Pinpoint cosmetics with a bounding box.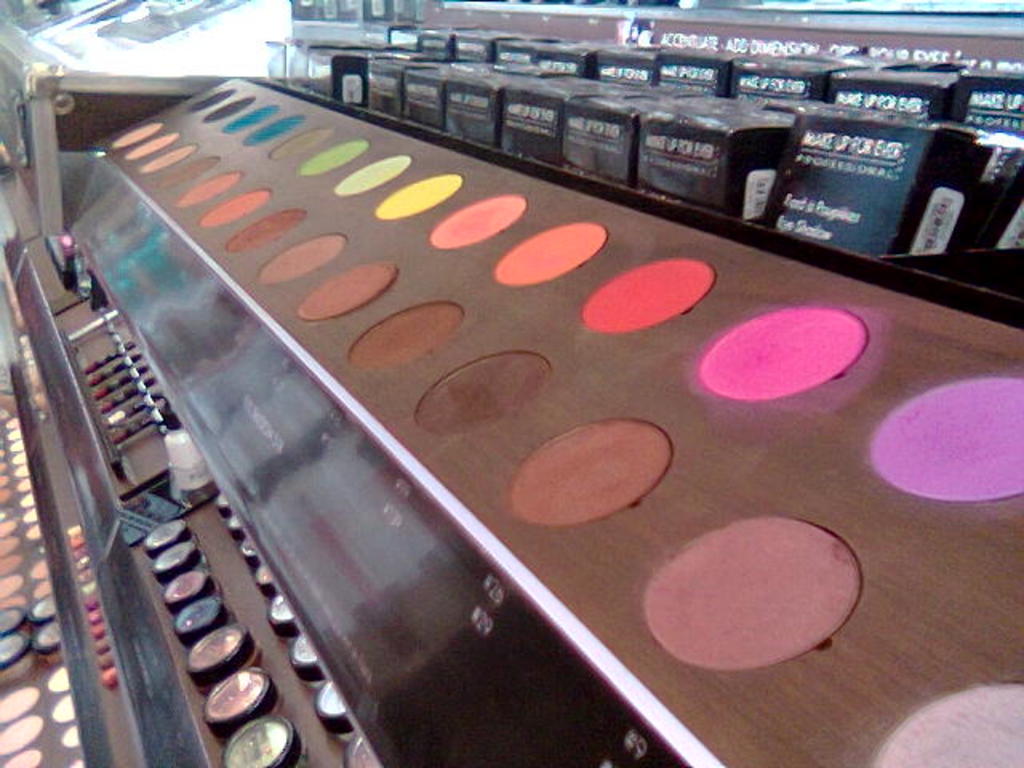
(266,597,299,650).
